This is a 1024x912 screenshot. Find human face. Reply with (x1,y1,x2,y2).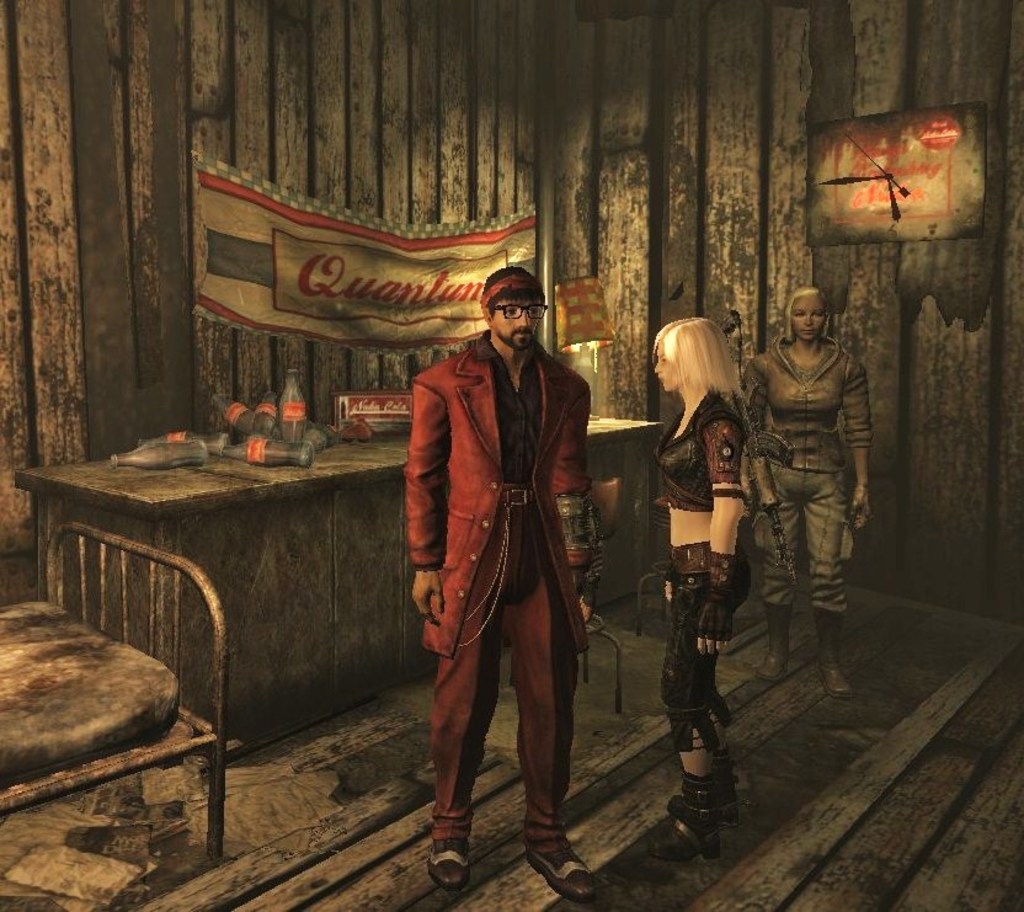
(651,337,683,391).
